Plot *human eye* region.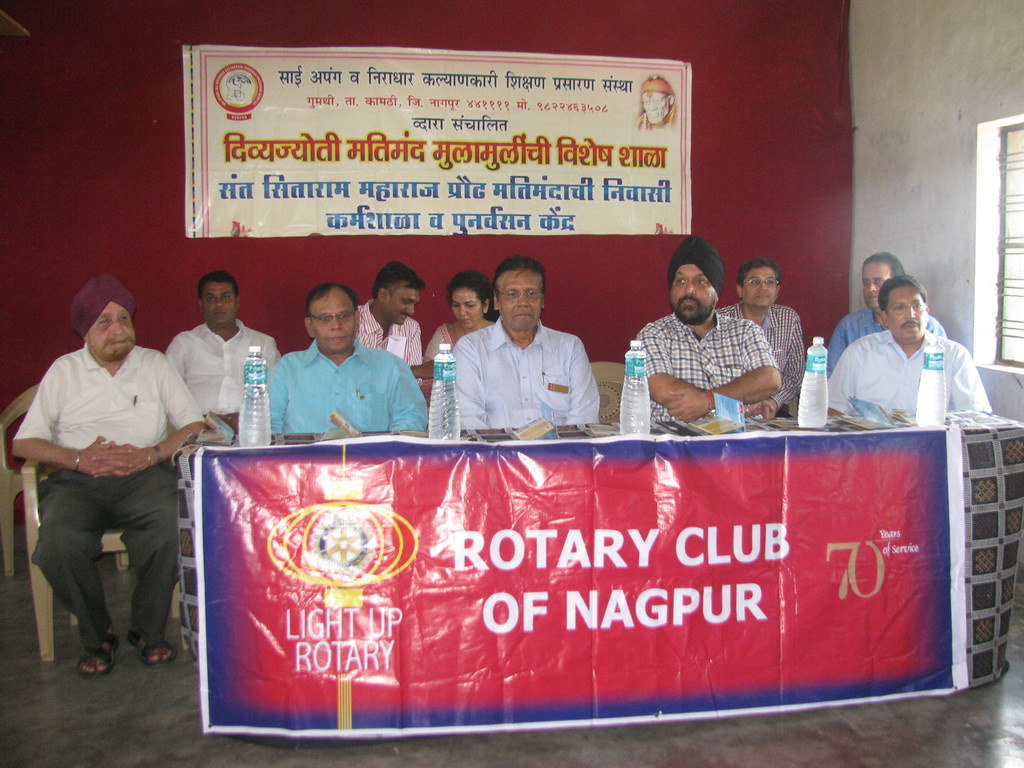
Plotted at box(465, 302, 473, 308).
